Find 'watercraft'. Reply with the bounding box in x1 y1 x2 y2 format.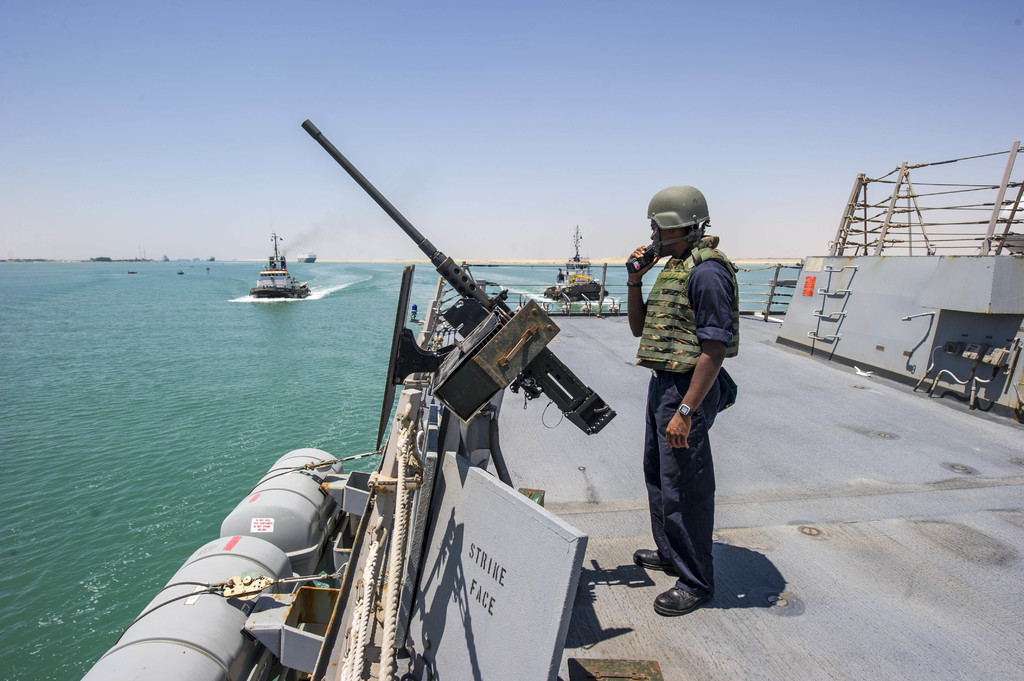
95 255 115 263.
